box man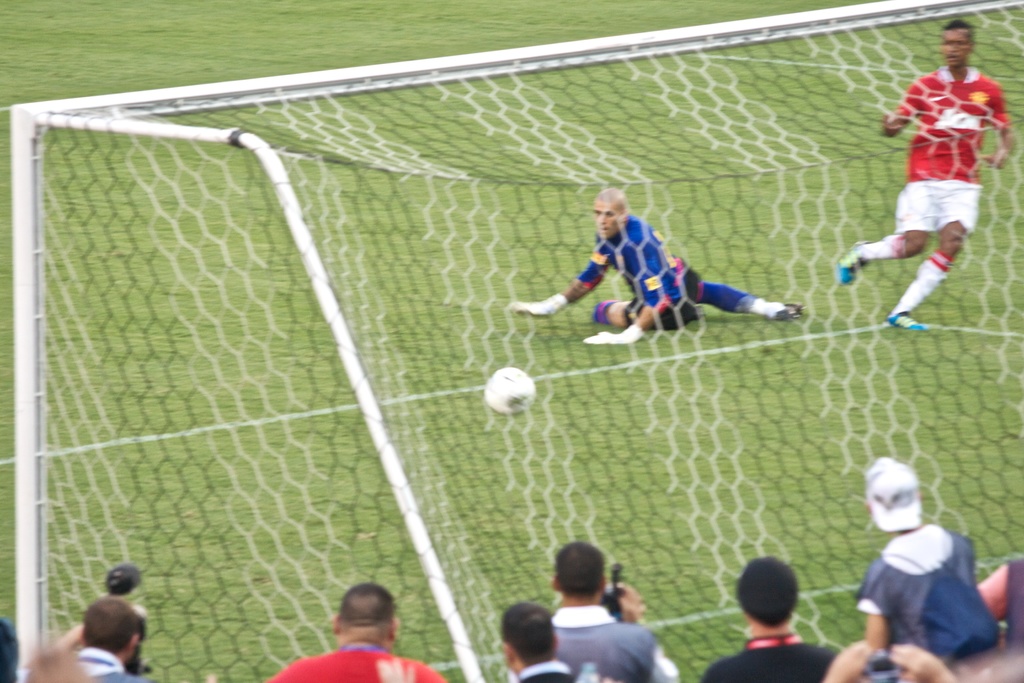
left=858, top=26, right=1011, bottom=351
